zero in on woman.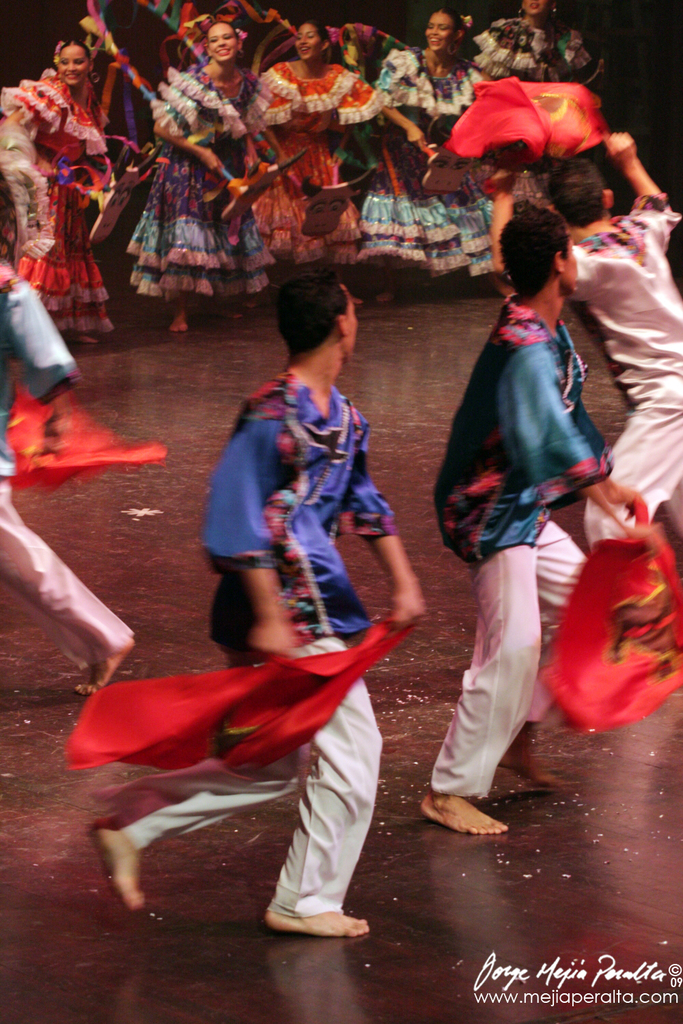
Zeroed in: (0, 34, 114, 343).
